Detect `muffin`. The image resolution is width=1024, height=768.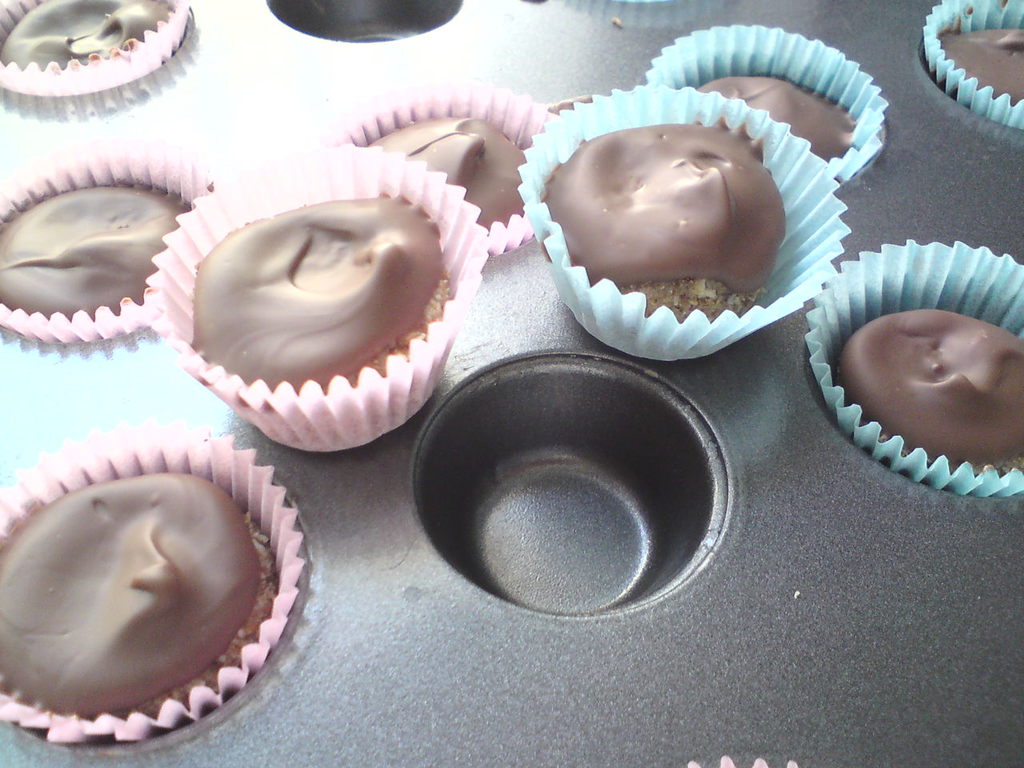
Rect(0, 146, 221, 343).
